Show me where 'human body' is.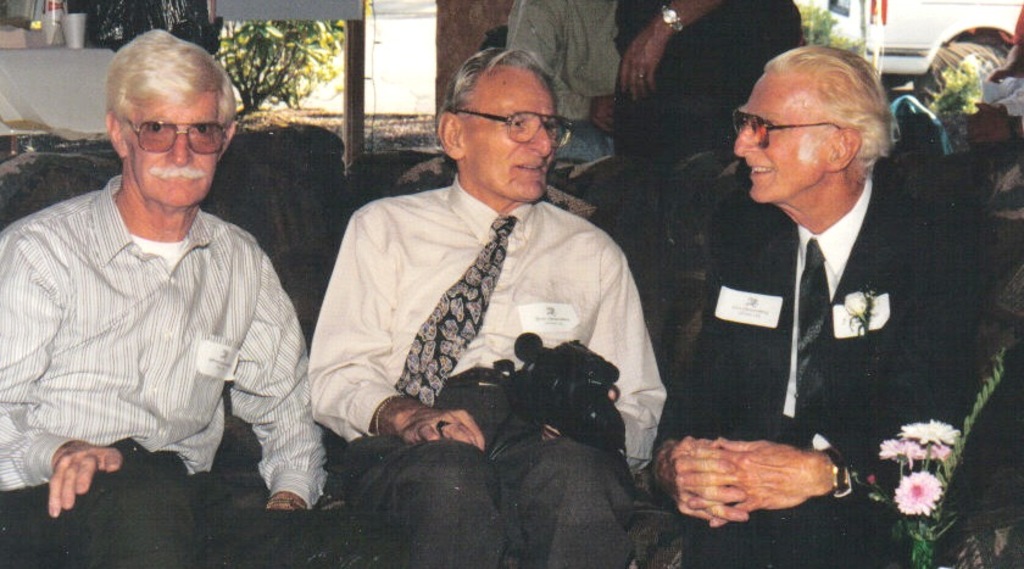
'human body' is at (left=24, top=62, right=371, bottom=551).
